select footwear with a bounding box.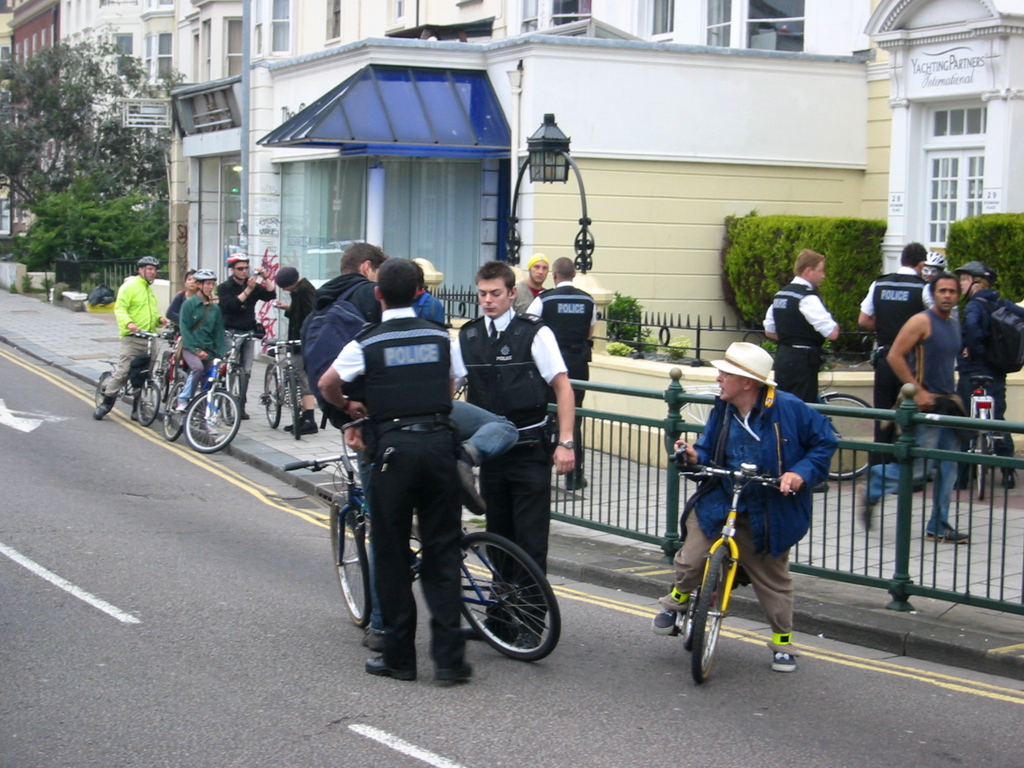
region(860, 497, 877, 531).
